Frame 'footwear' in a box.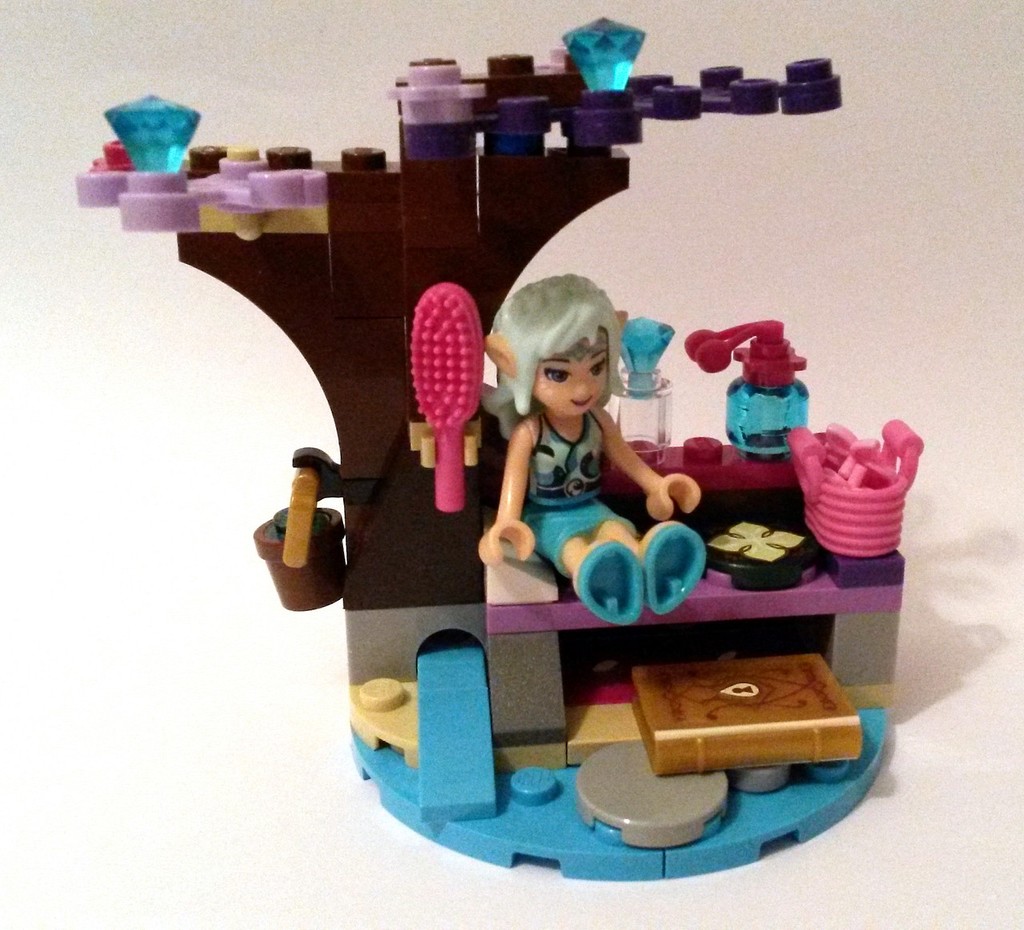
<box>576,537,648,629</box>.
